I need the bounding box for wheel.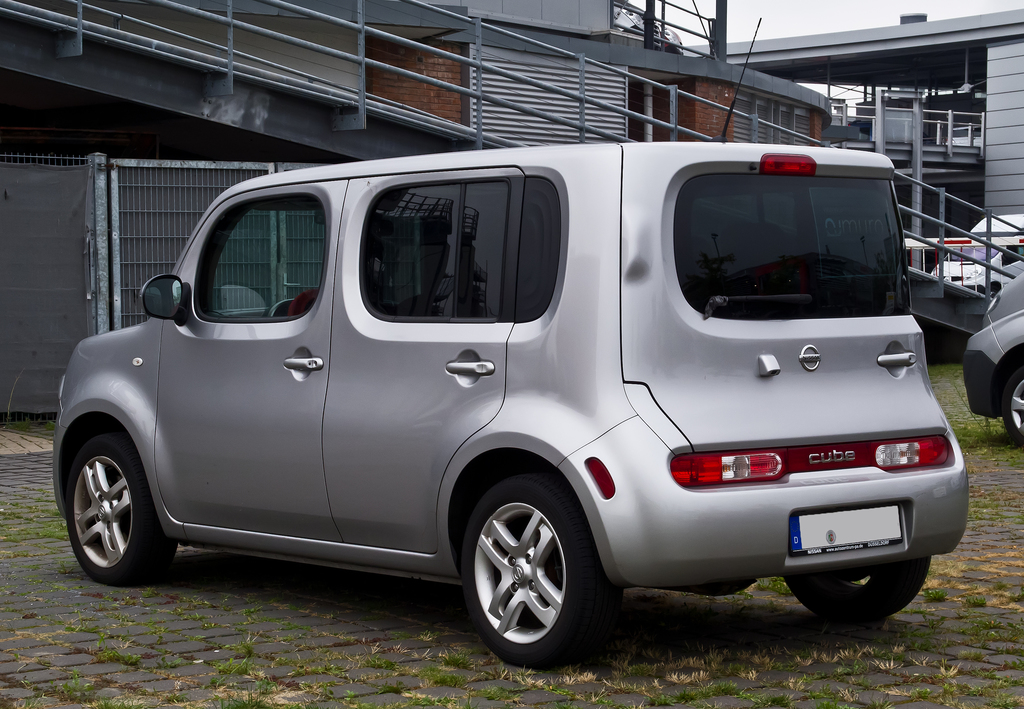
Here it is: 1002 370 1023 443.
